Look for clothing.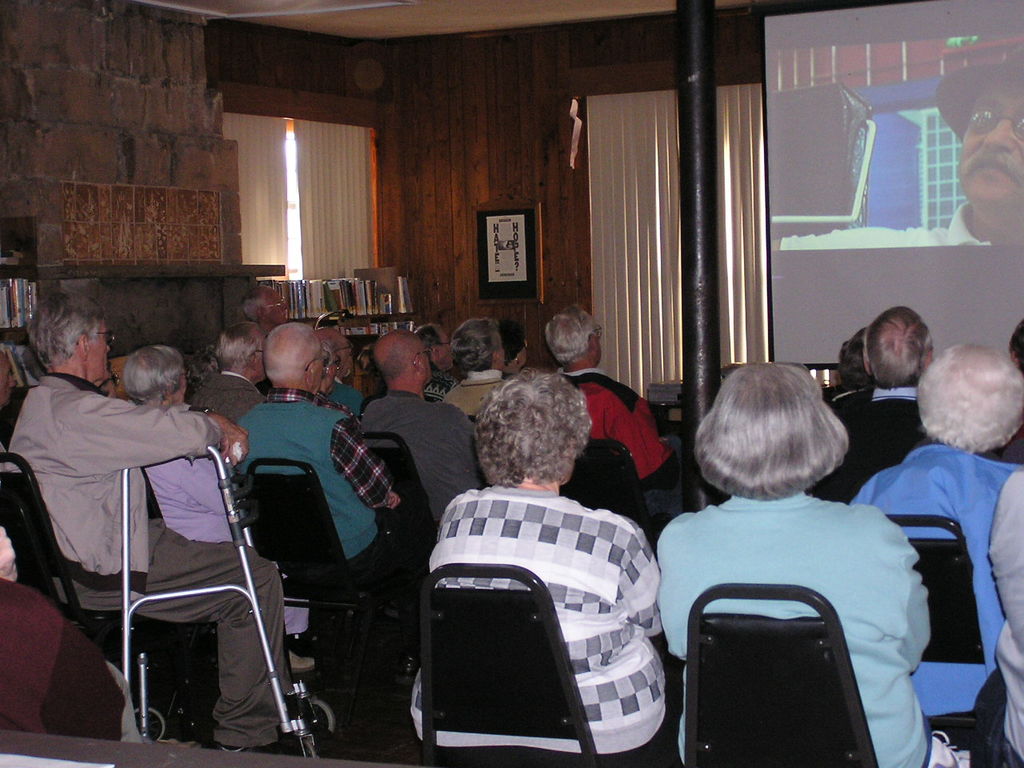
Found: box=[646, 491, 934, 767].
